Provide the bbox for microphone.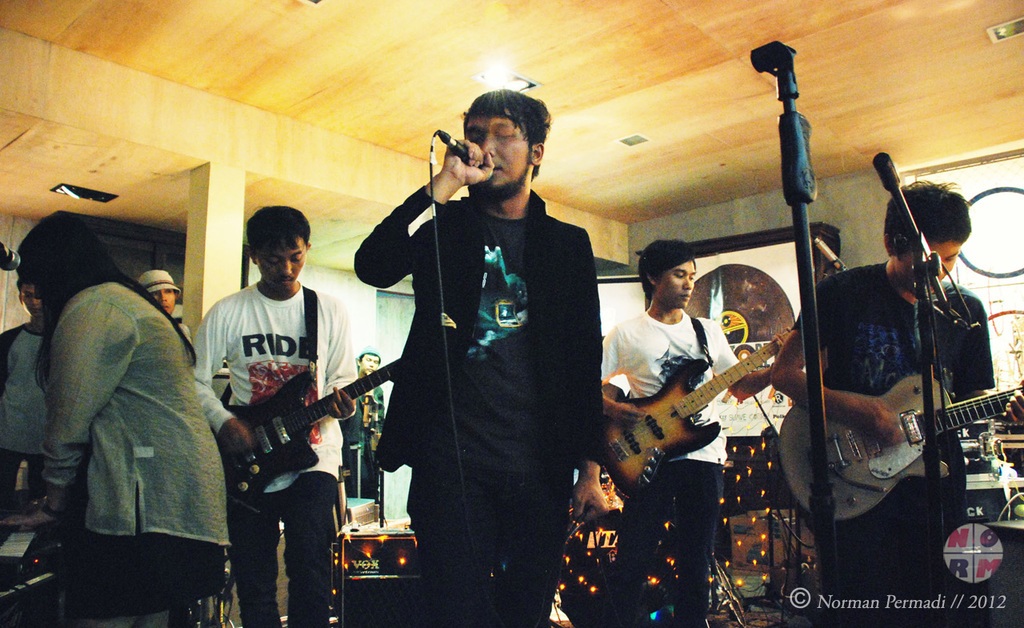
bbox=[449, 137, 468, 162].
